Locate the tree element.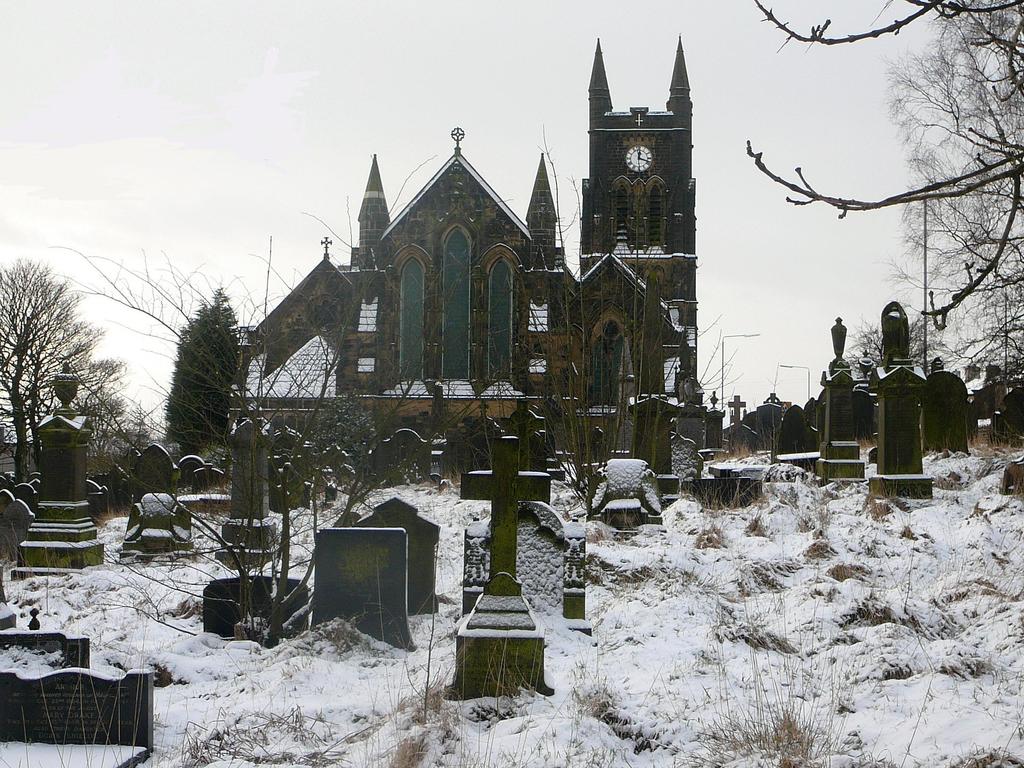
Element bbox: 843, 310, 954, 379.
